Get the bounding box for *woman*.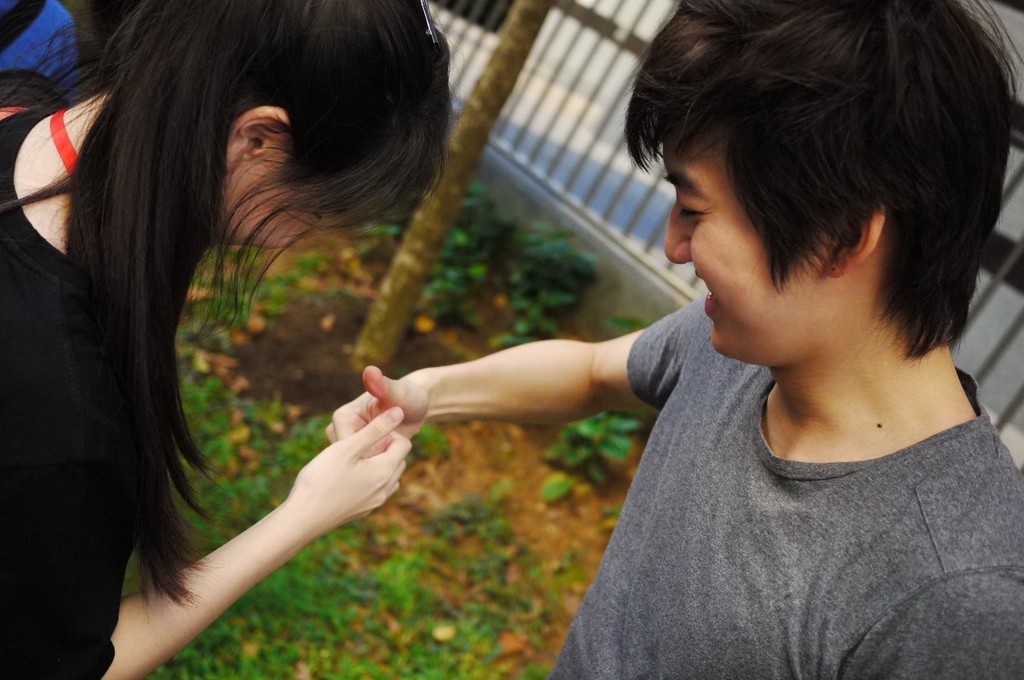
l=0, t=0, r=445, b=679.
